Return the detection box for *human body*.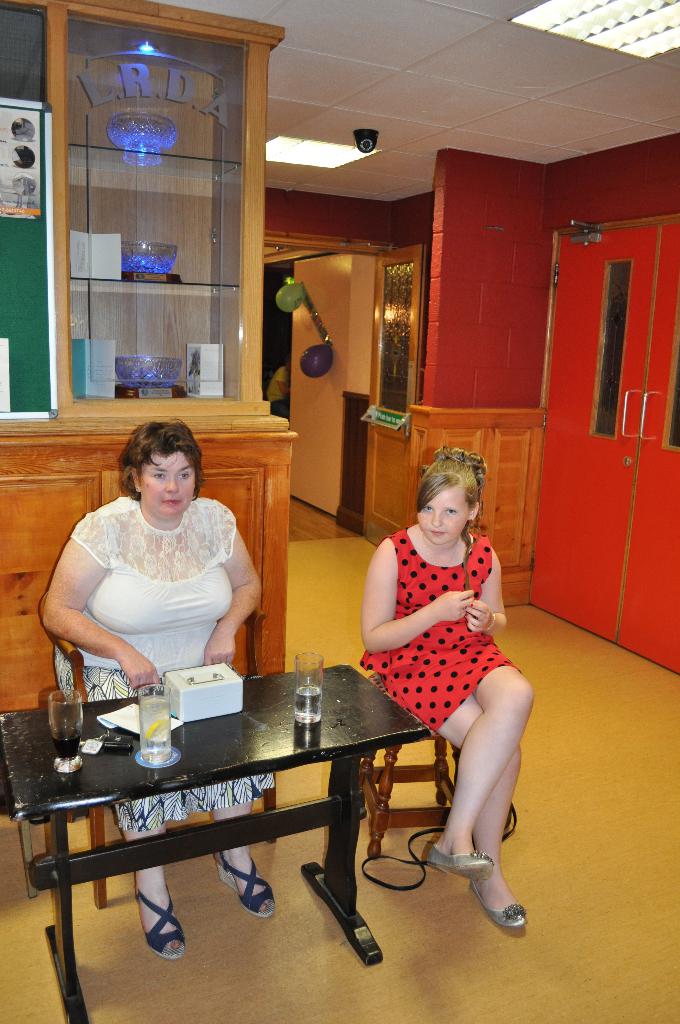
select_region(341, 433, 530, 930).
